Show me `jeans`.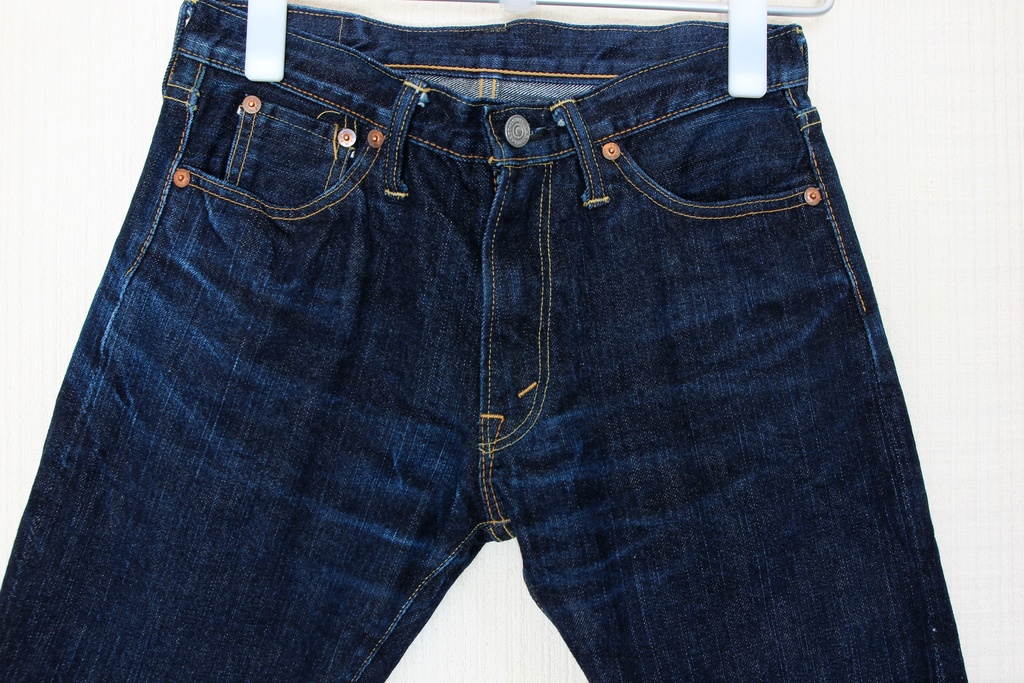
`jeans` is here: (x1=0, y1=2, x2=975, y2=682).
